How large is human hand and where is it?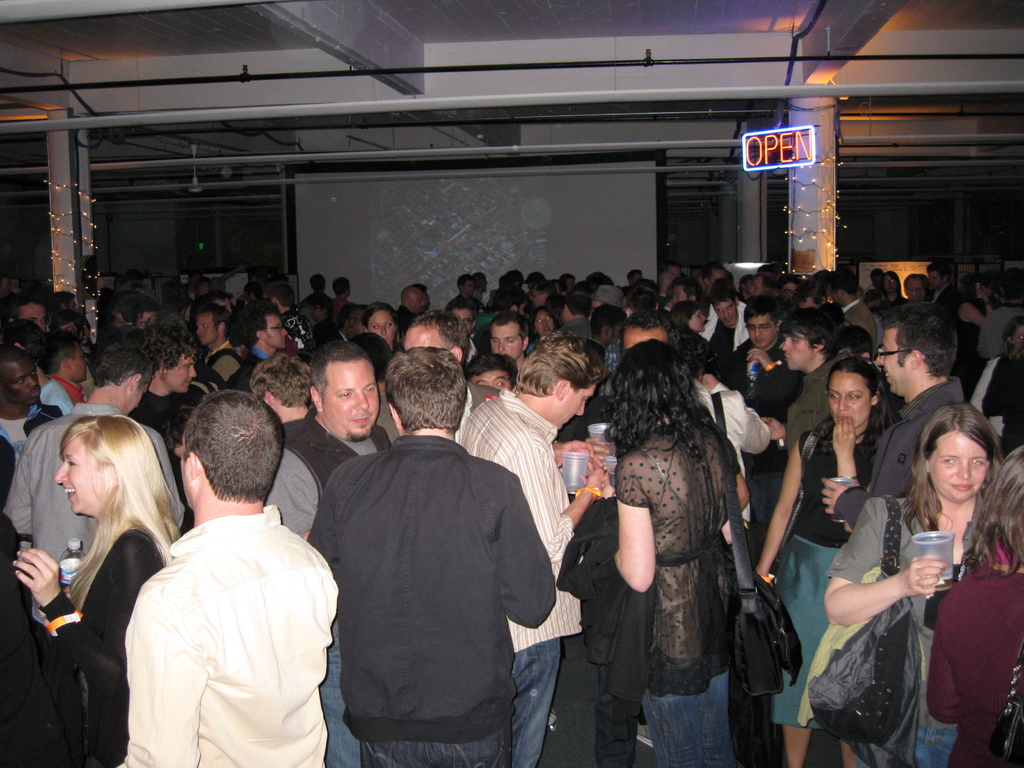
Bounding box: [left=745, top=345, right=774, bottom=367].
